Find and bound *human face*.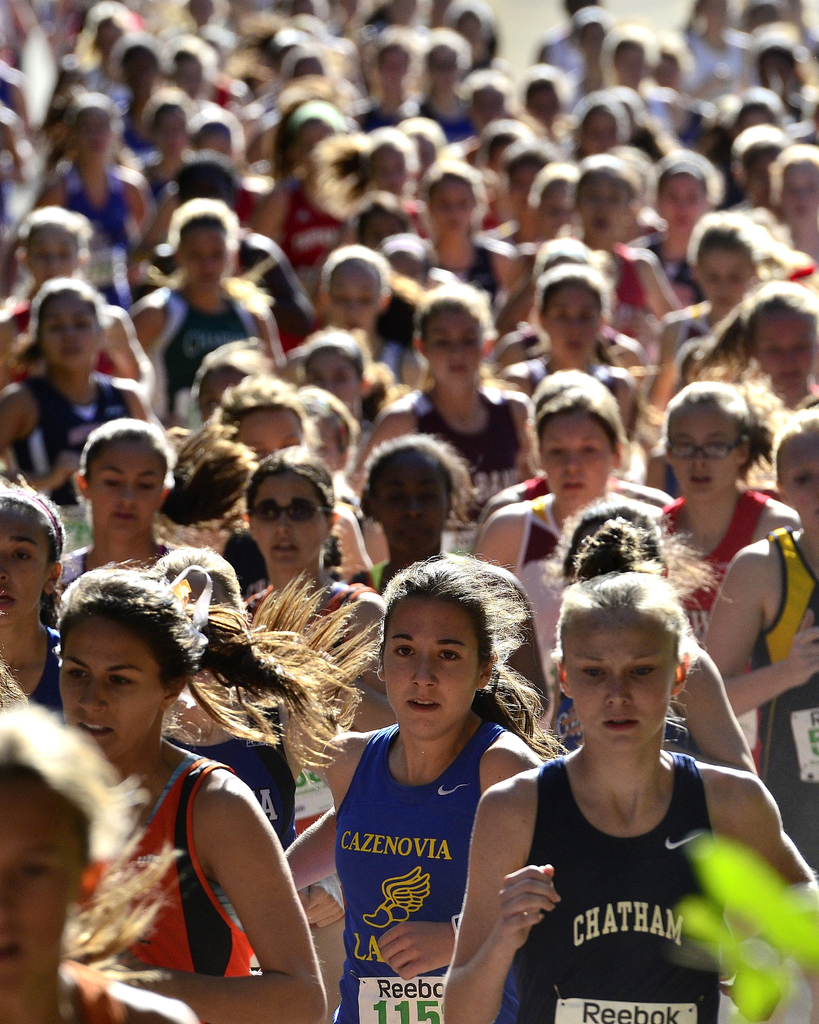
Bound: [left=0, top=513, right=51, bottom=618].
